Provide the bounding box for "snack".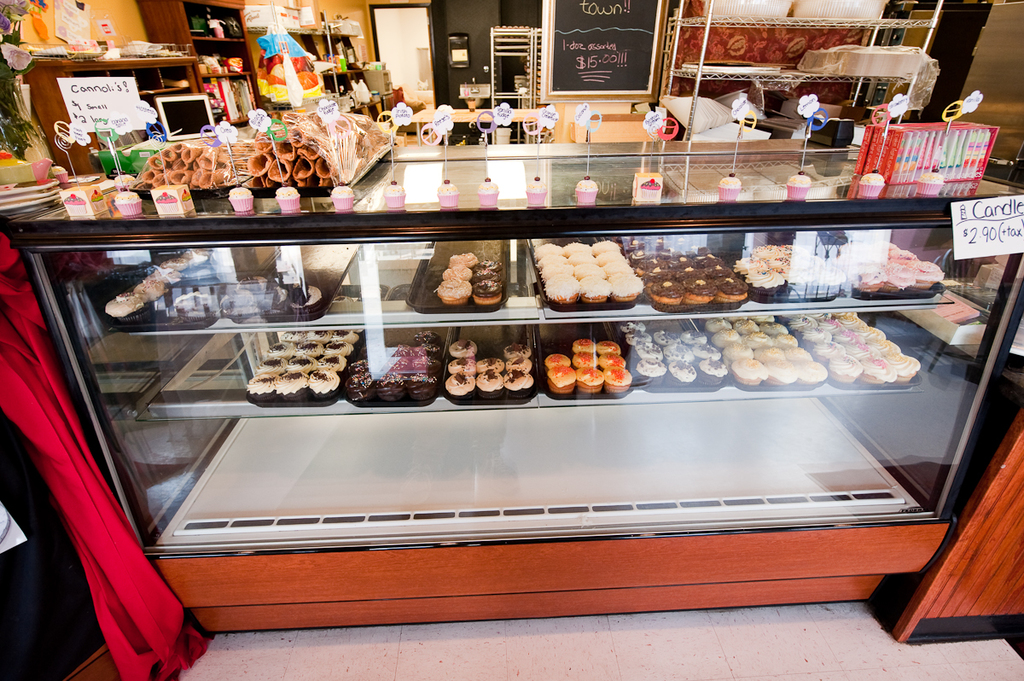
(x1=527, y1=178, x2=545, y2=204).
